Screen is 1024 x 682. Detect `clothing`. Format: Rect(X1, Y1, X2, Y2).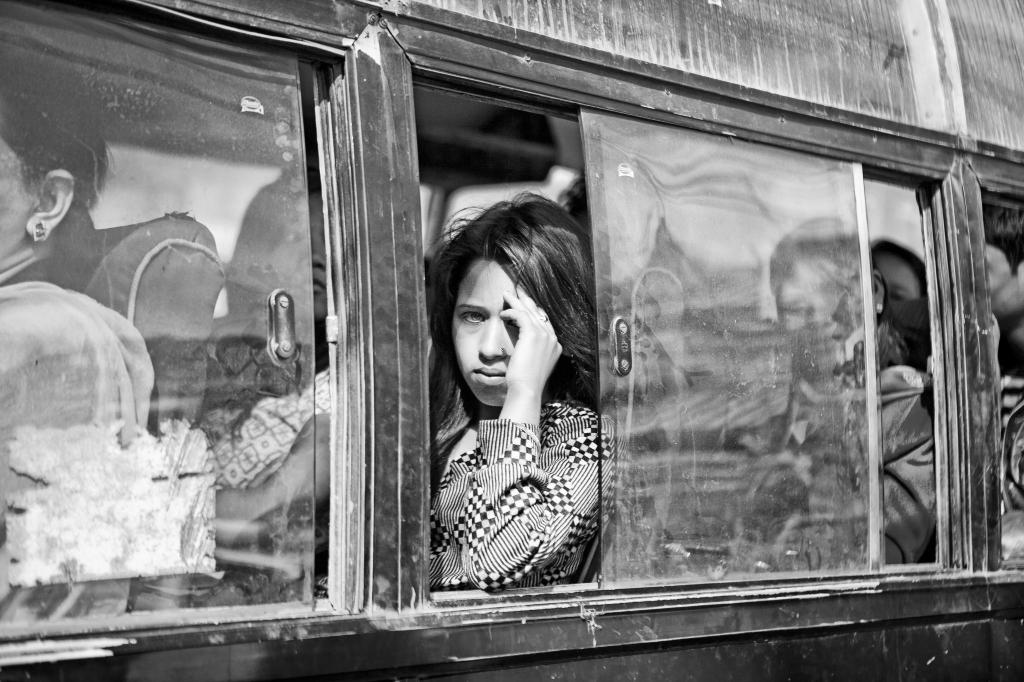
Rect(0, 264, 152, 621).
